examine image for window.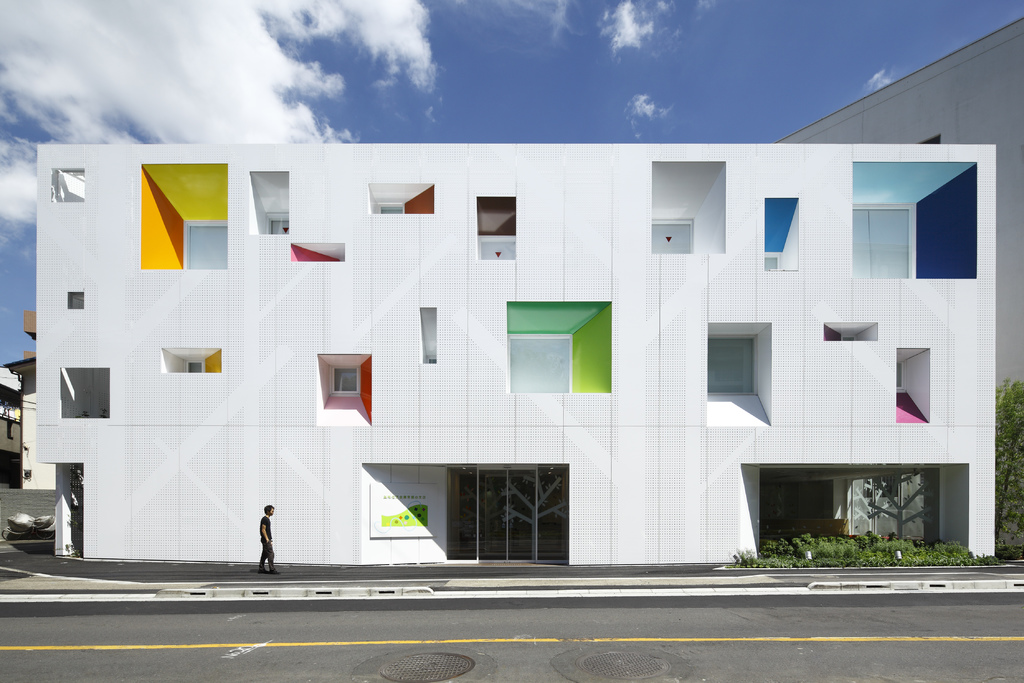
Examination result: {"x1": 822, "y1": 320, "x2": 879, "y2": 342}.
